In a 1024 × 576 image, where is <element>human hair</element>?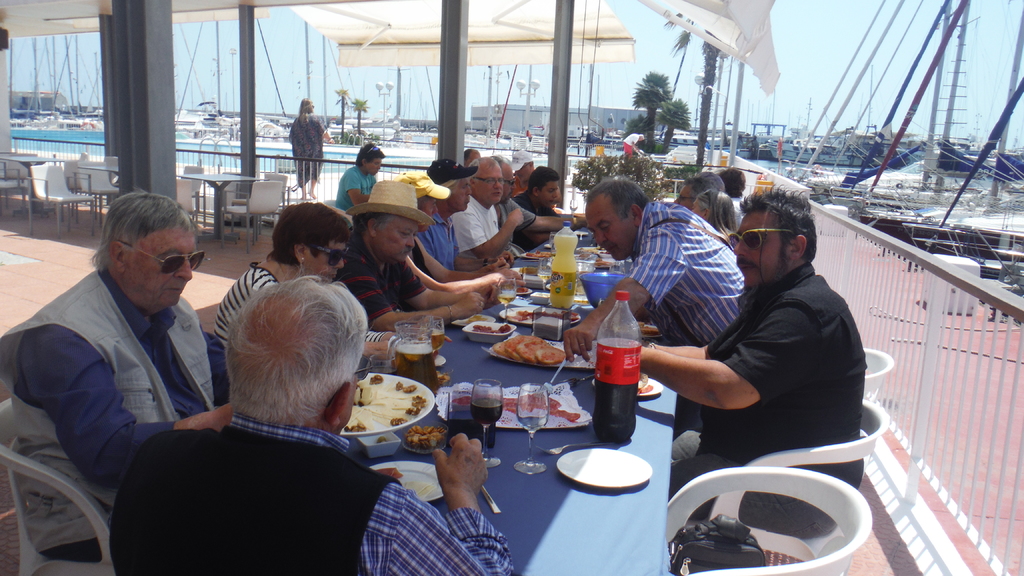
(x1=348, y1=213, x2=394, y2=236).
